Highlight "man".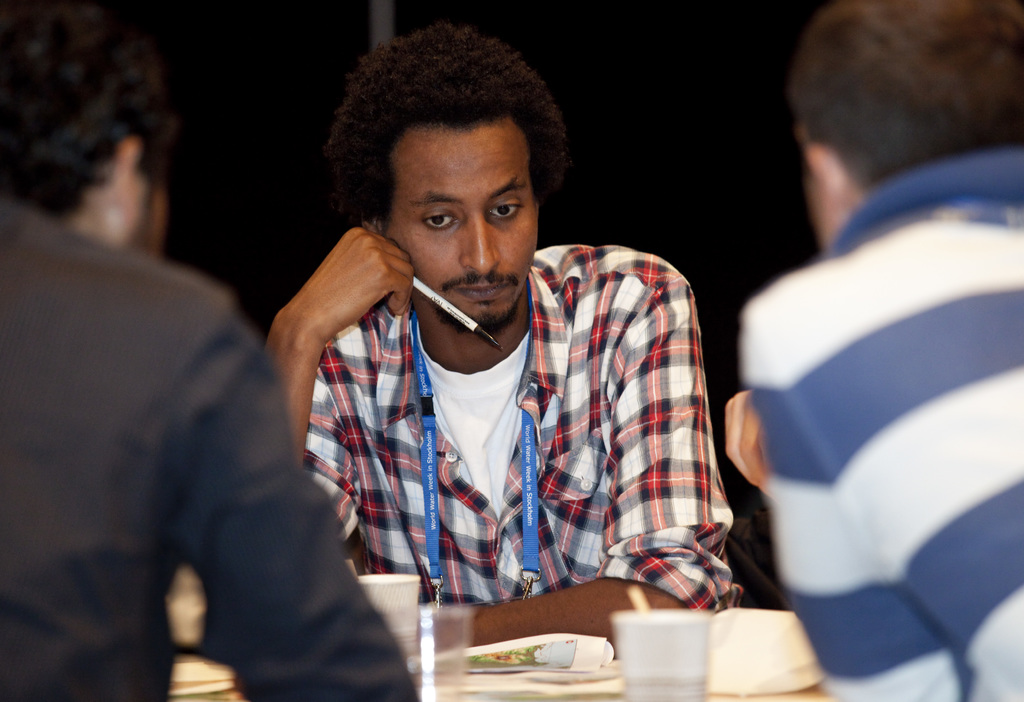
Highlighted region: [x1=255, y1=22, x2=769, y2=642].
